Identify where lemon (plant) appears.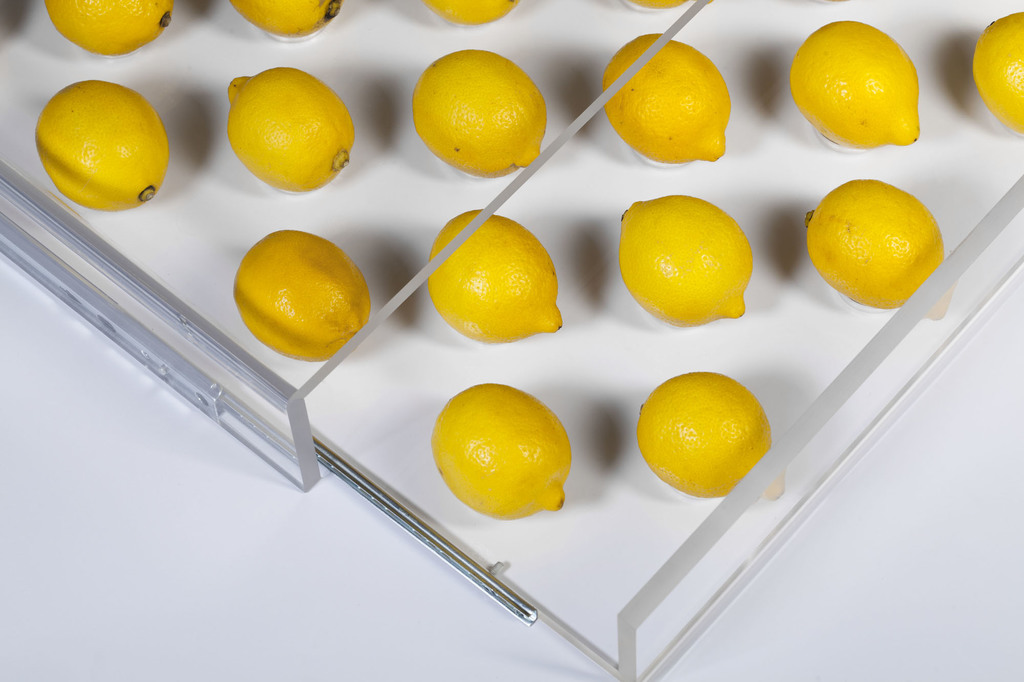
Appears at BBox(230, 0, 338, 44).
